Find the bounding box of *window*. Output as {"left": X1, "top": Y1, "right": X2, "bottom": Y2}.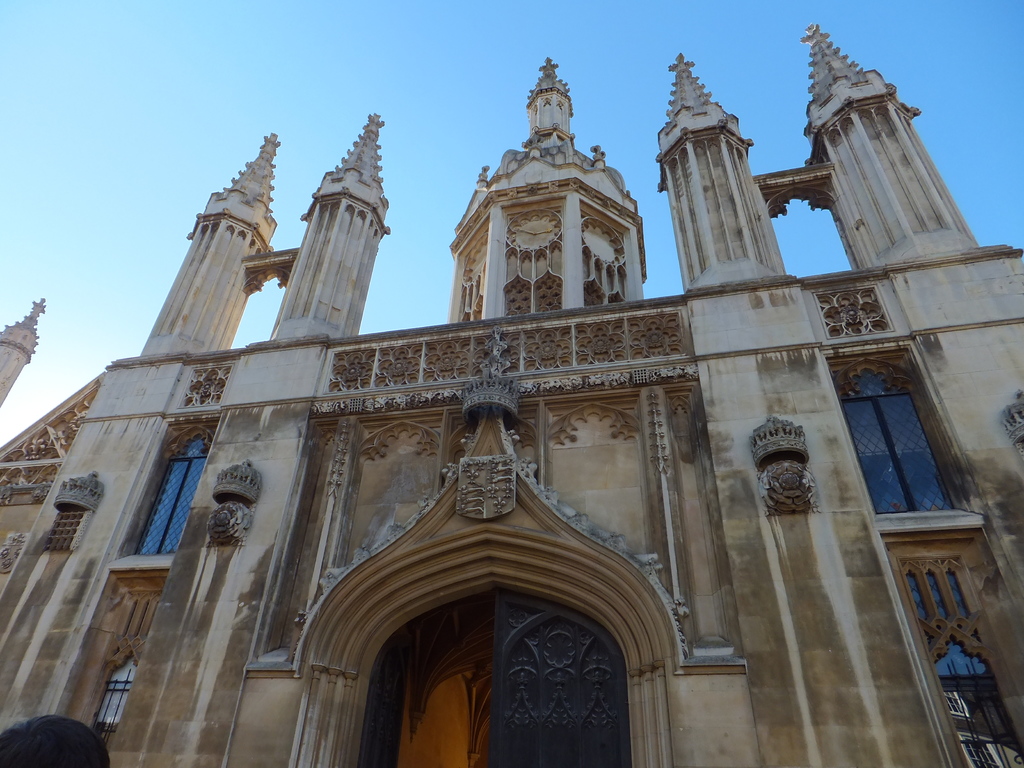
{"left": 96, "top": 648, "right": 144, "bottom": 732}.
